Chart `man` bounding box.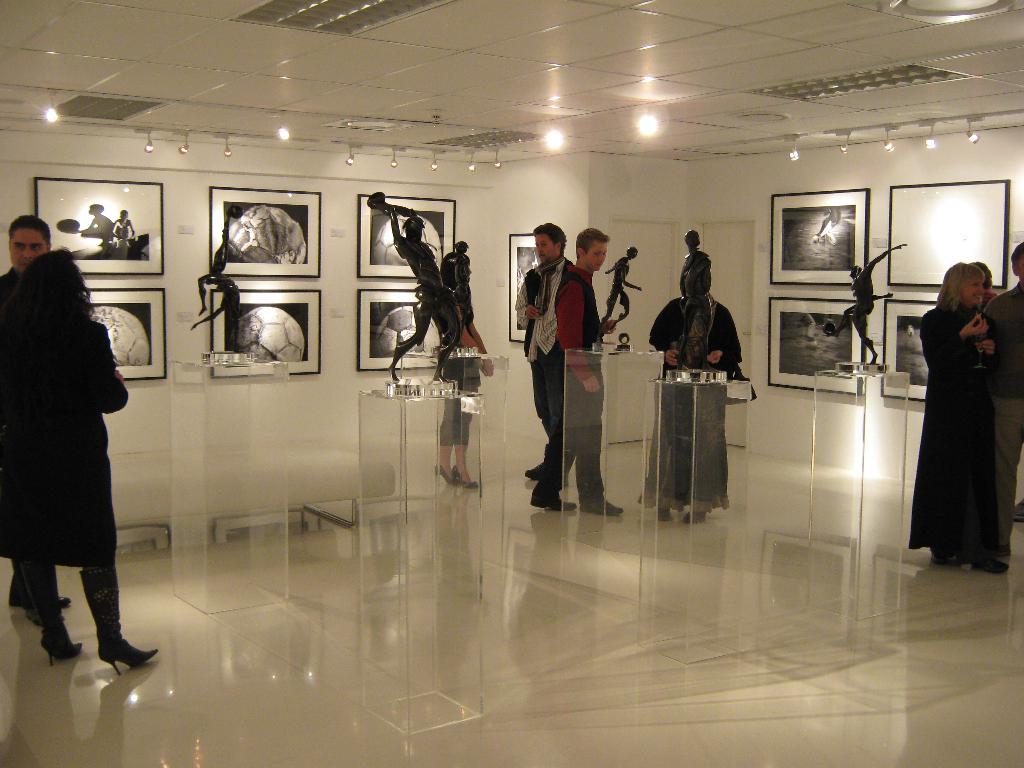
Charted: <region>367, 198, 461, 381</region>.
